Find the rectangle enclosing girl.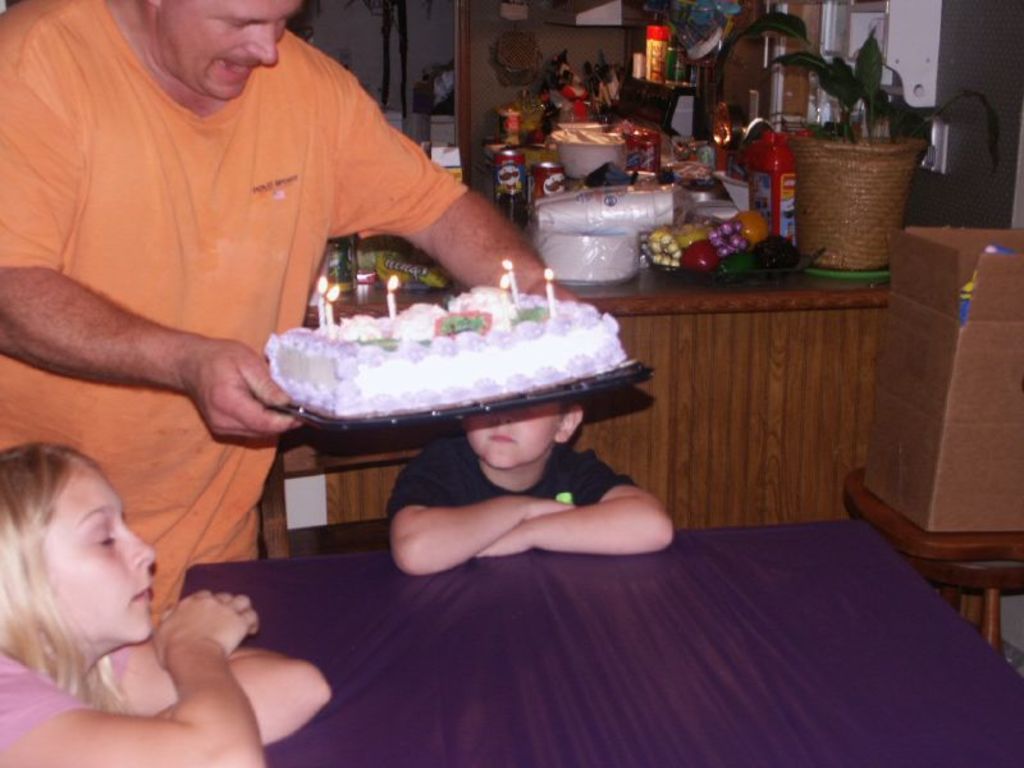
Rect(0, 445, 338, 762).
